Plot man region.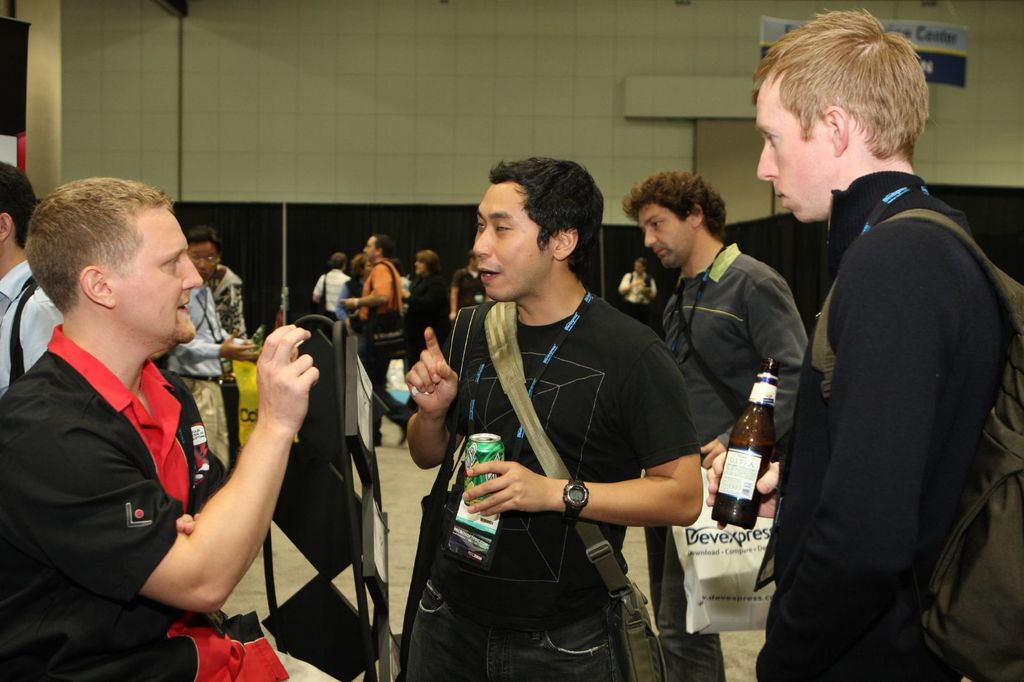
Plotted at (left=401, top=158, right=703, bottom=681).
